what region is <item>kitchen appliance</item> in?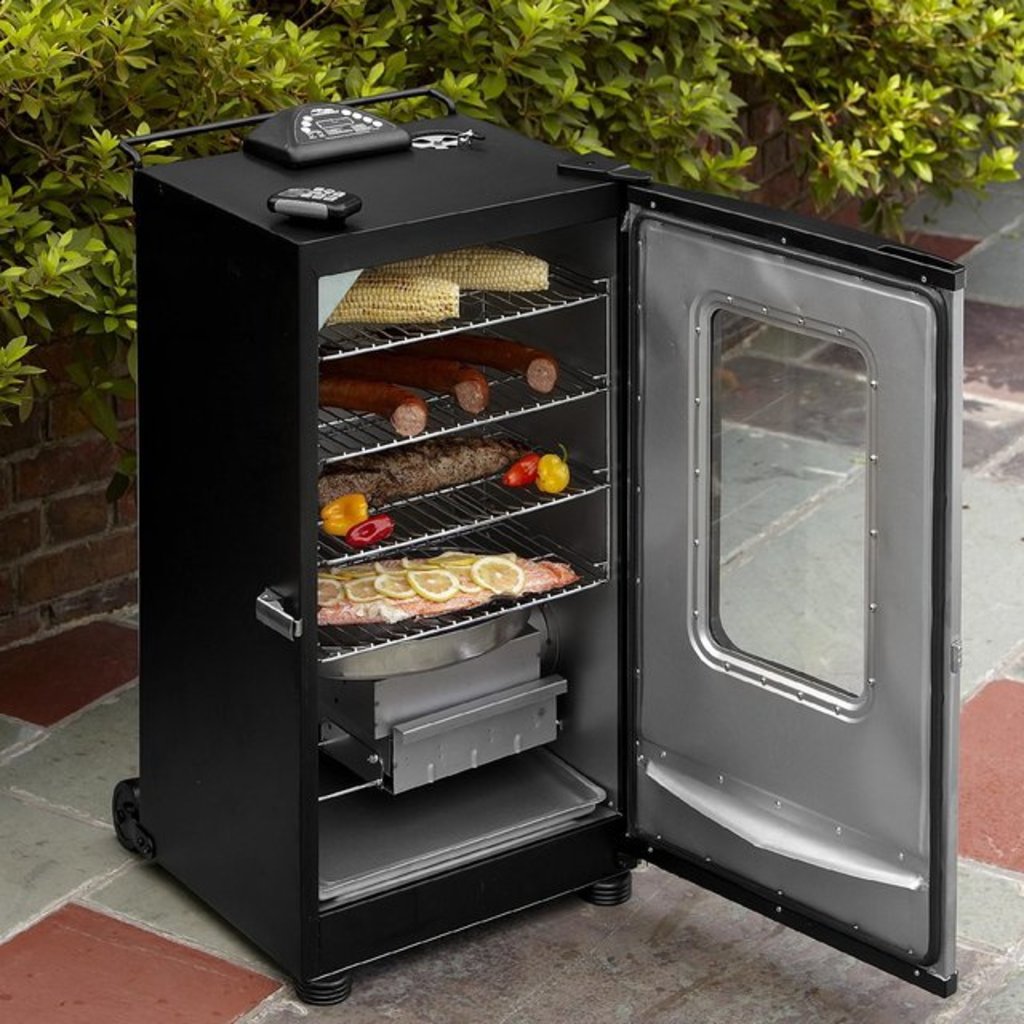
l=110, t=88, r=968, b=1013.
